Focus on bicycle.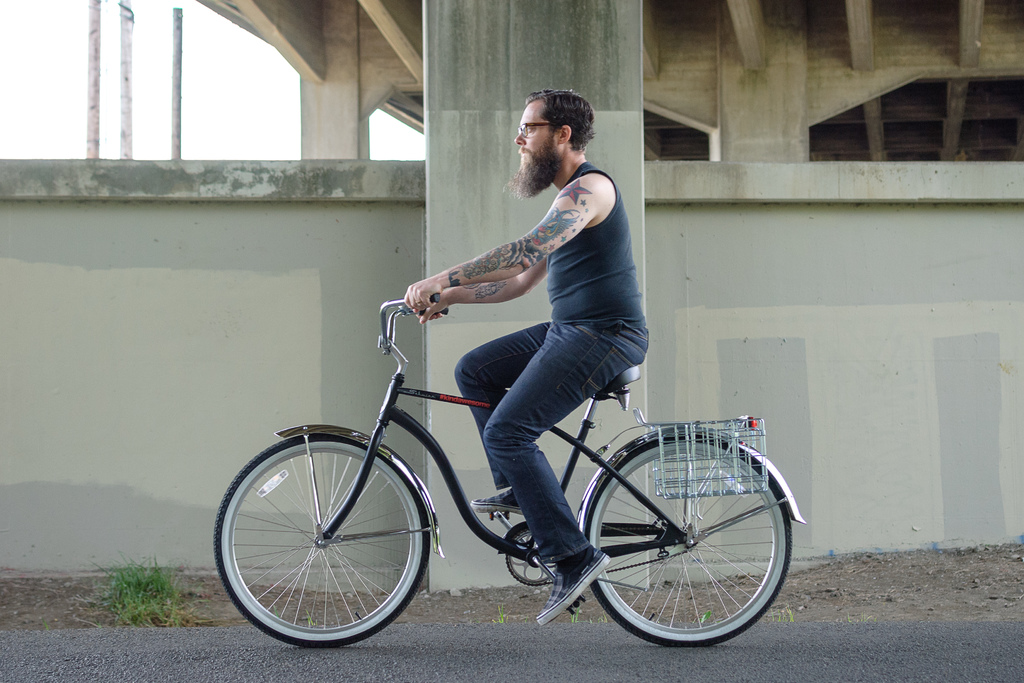
Focused at <region>223, 293, 794, 648</region>.
